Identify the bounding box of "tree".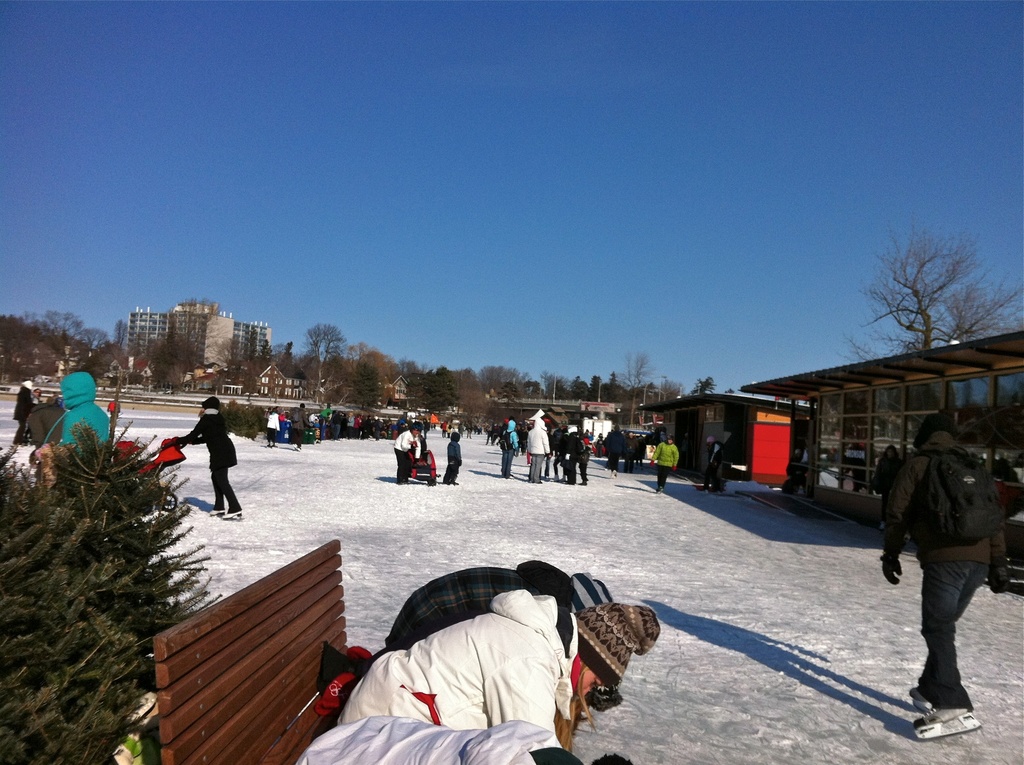
BBox(118, 321, 133, 356).
